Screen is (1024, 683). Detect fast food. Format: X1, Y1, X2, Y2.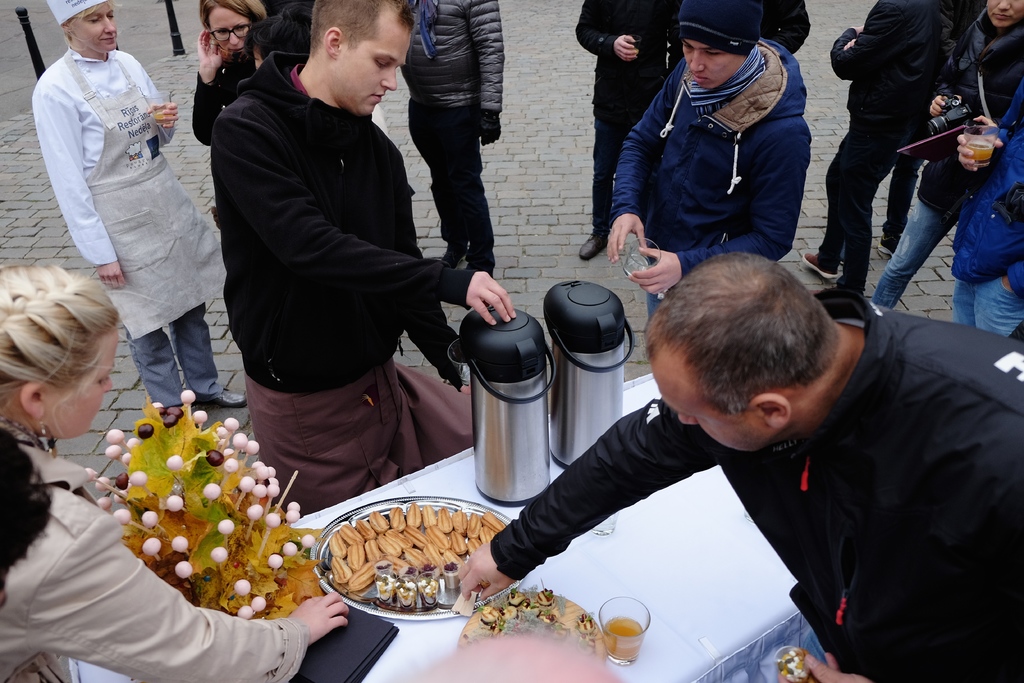
771, 645, 818, 682.
